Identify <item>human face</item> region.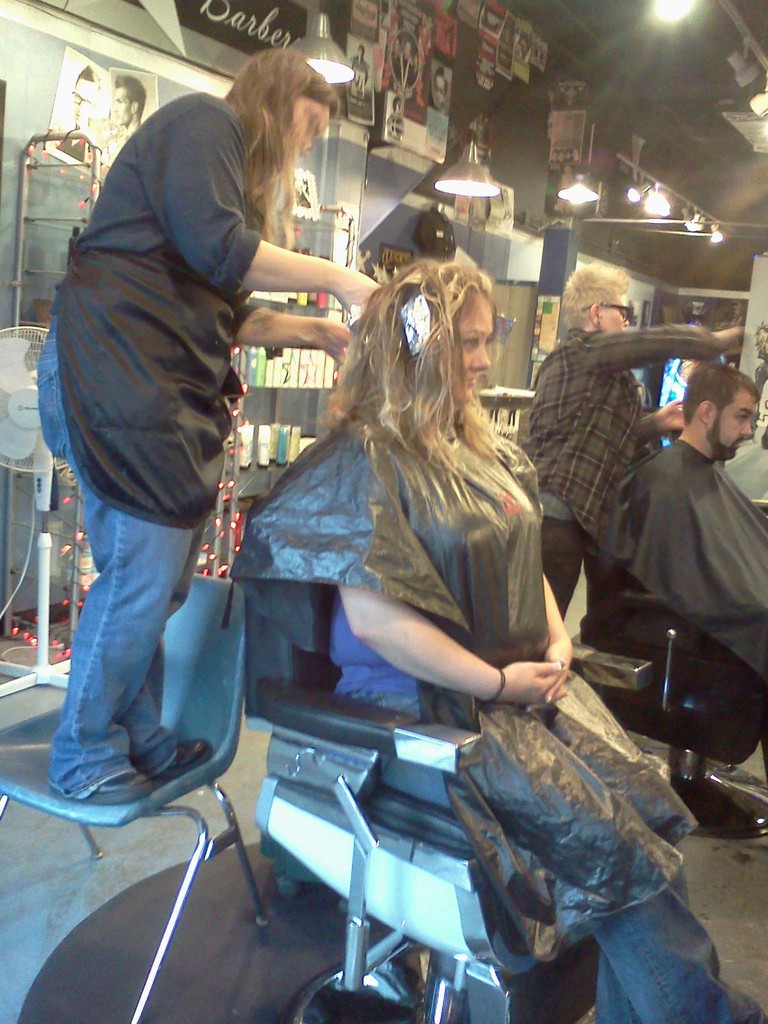
Region: 72, 82, 97, 127.
